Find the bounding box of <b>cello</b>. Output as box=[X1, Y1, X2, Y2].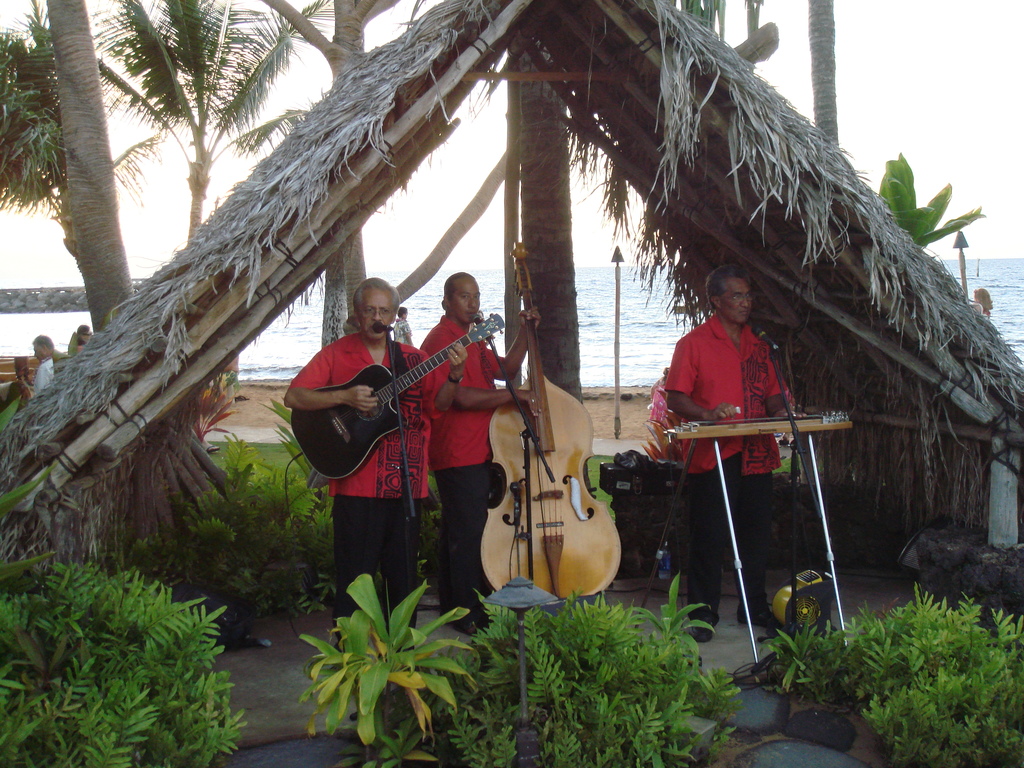
box=[476, 241, 625, 600].
